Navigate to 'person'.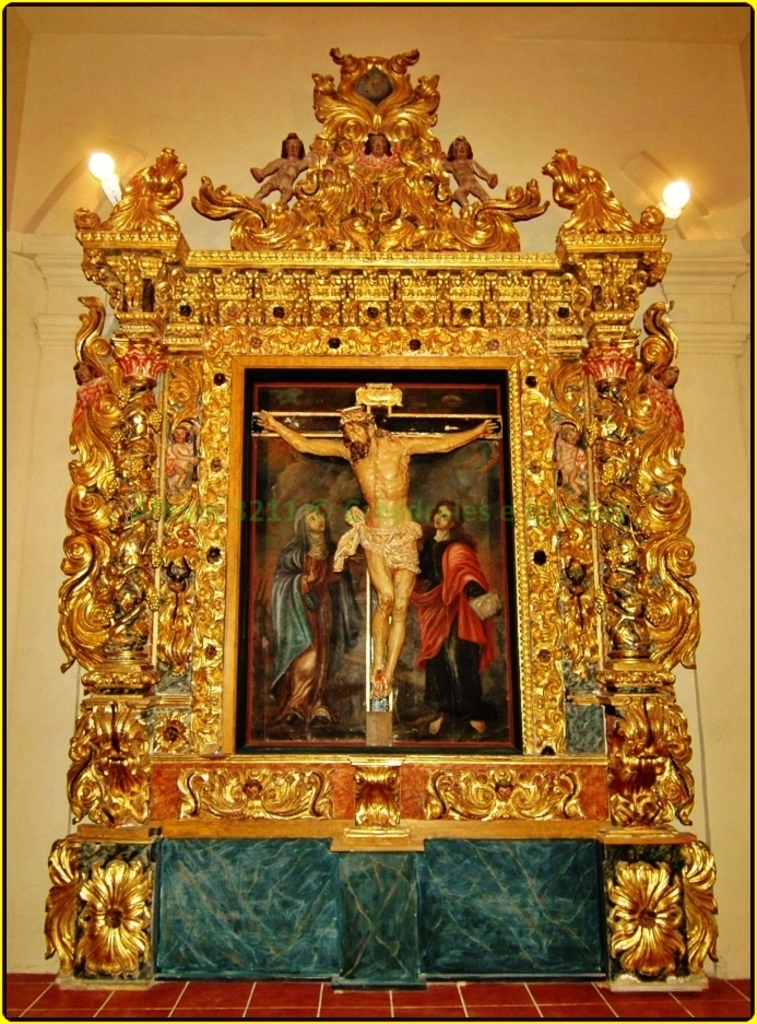
Navigation target: 169, 423, 198, 491.
